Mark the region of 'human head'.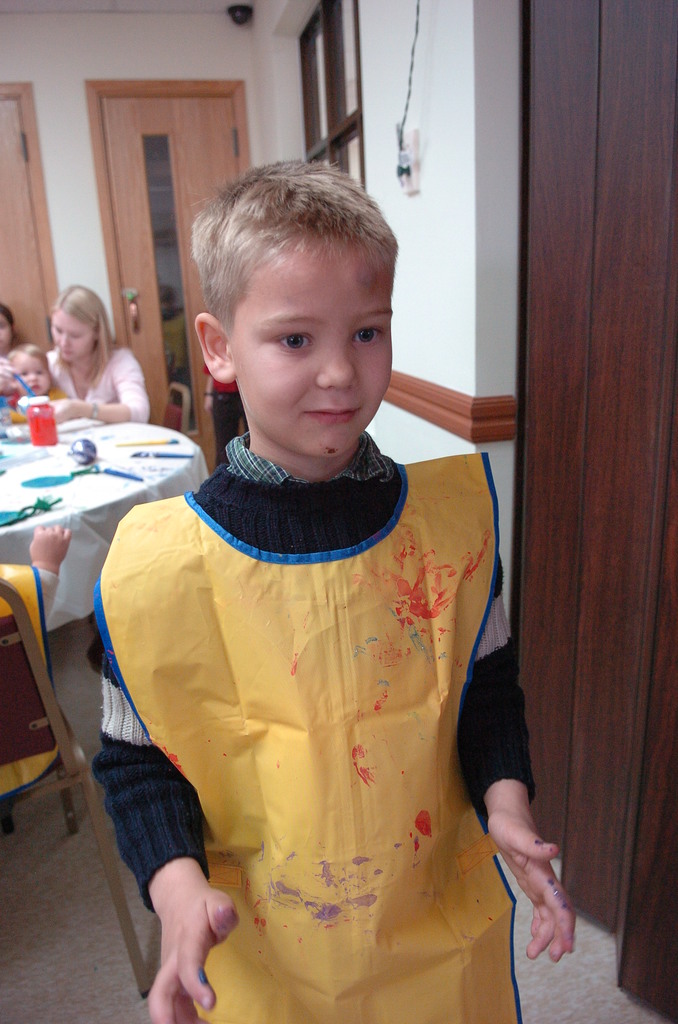
Region: <bbox>178, 128, 415, 454</bbox>.
